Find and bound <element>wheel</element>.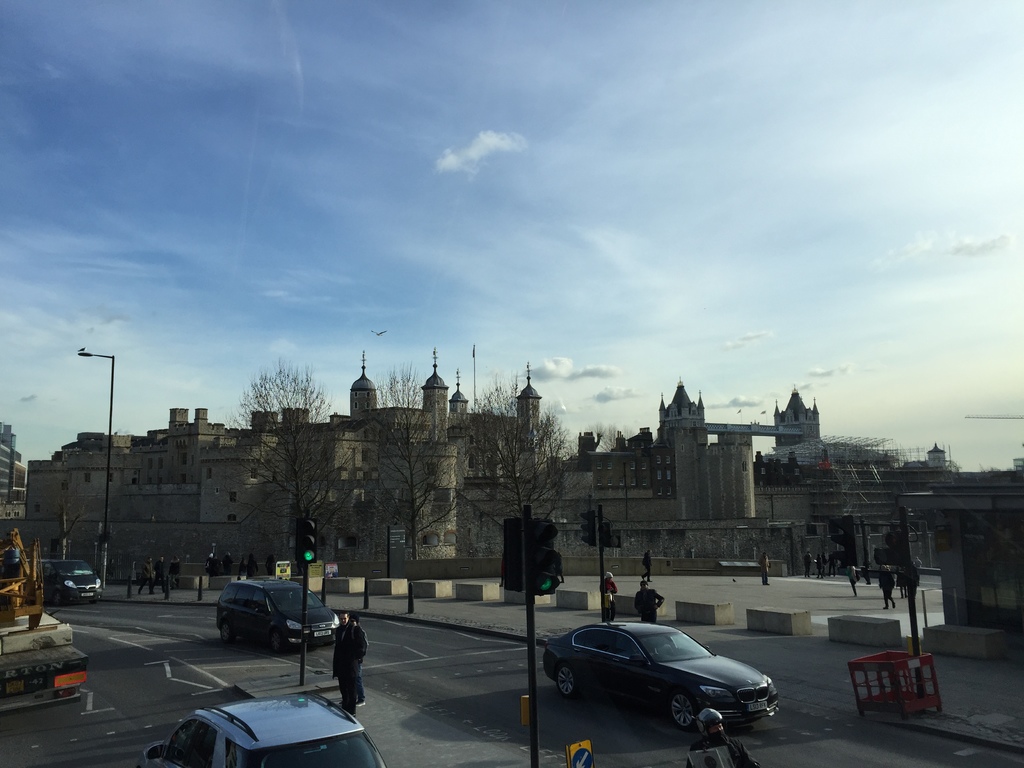
Bound: [671,687,700,738].
